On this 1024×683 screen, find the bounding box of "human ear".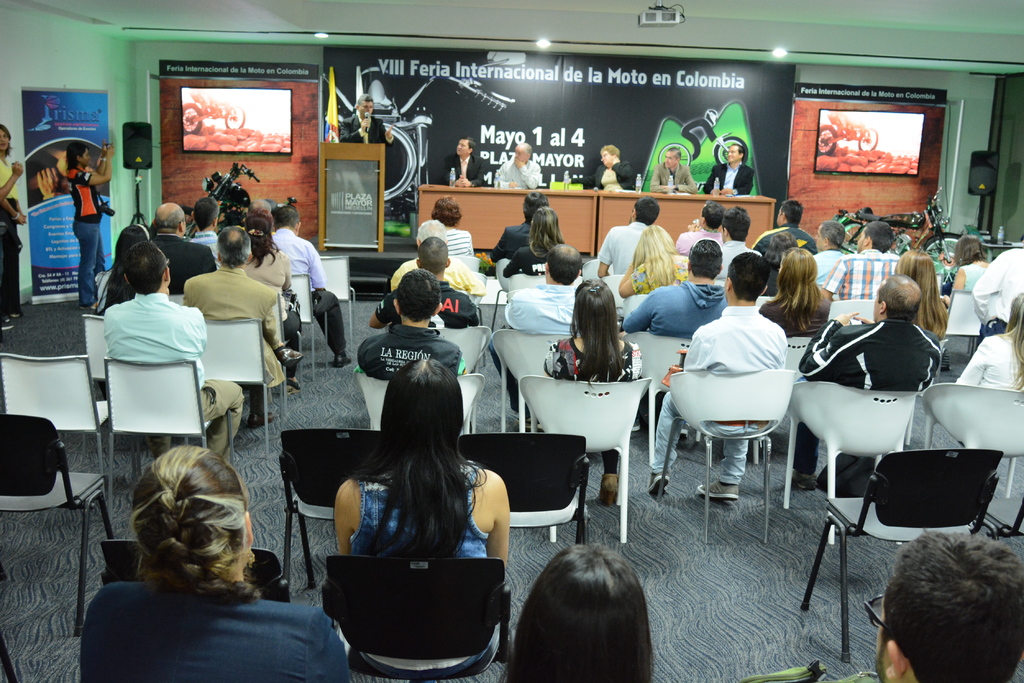
Bounding box: Rect(178, 220, 185, 231).
